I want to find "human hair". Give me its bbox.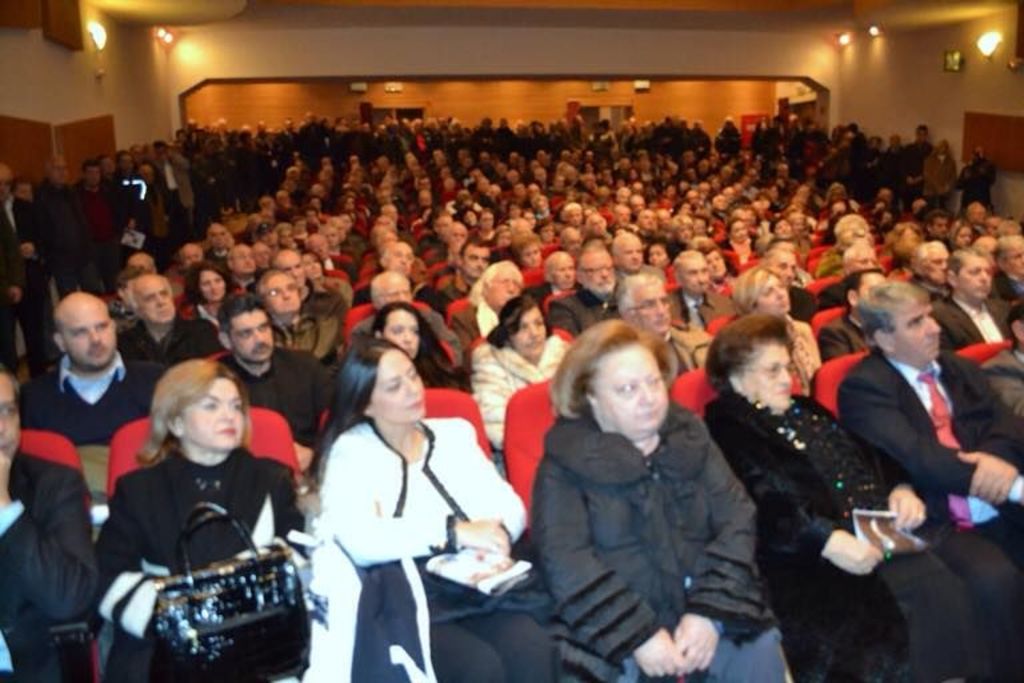
bbox=[472, 259, 523, 307].
